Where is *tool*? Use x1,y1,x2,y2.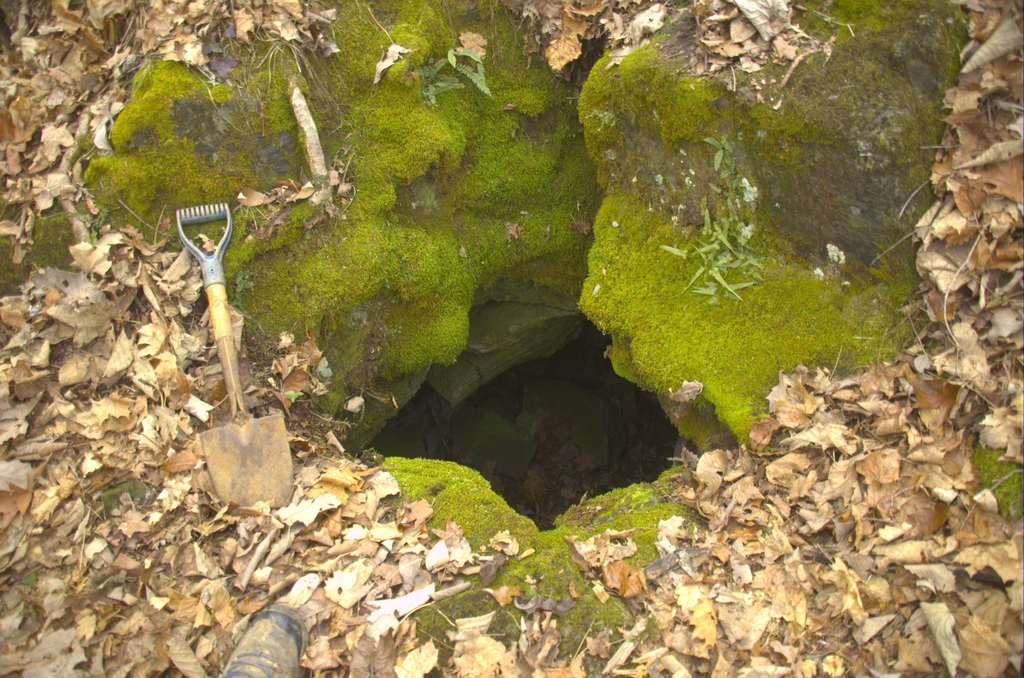
169,200,296,508.
